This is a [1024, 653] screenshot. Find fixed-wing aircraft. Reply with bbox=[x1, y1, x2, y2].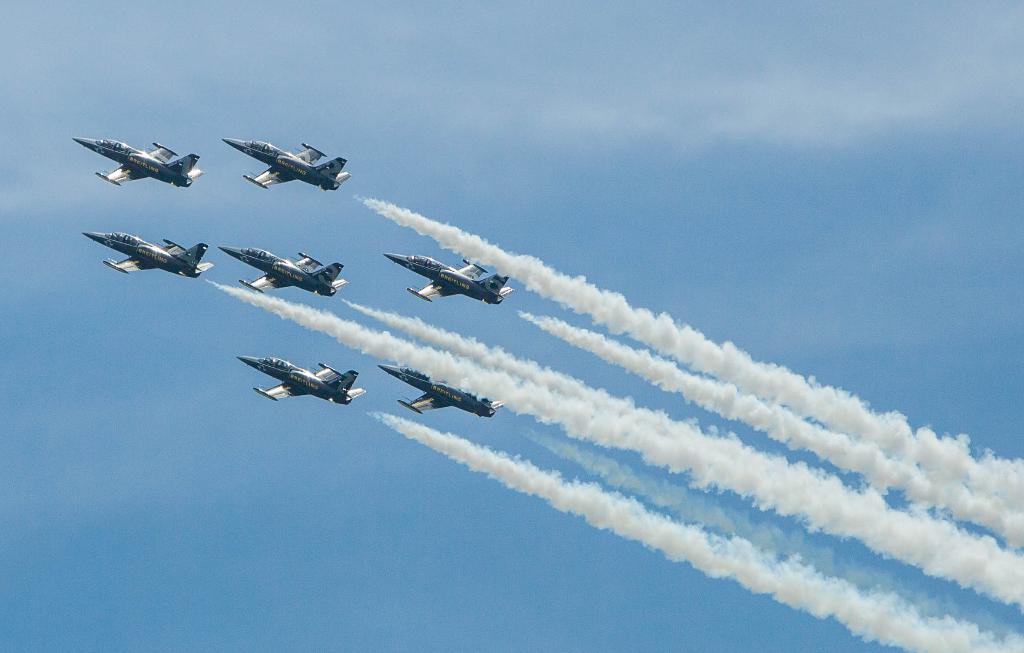
bbox=[383, 254, 513, 309].
